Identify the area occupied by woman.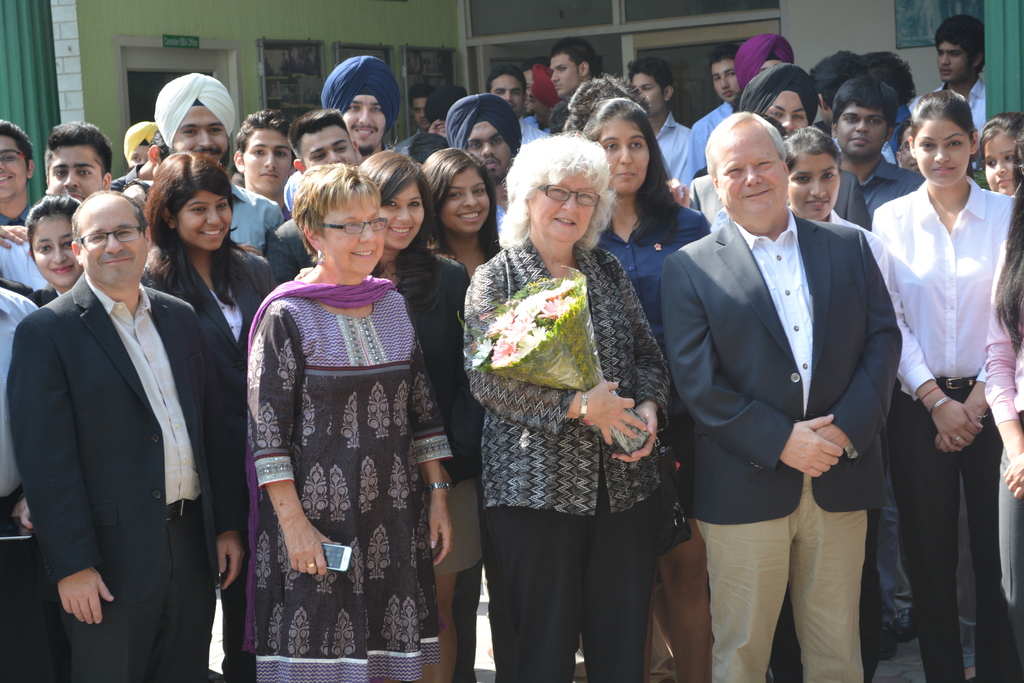
Area: pyautogui.locateOnScreen(243, 156, 454, 682).
